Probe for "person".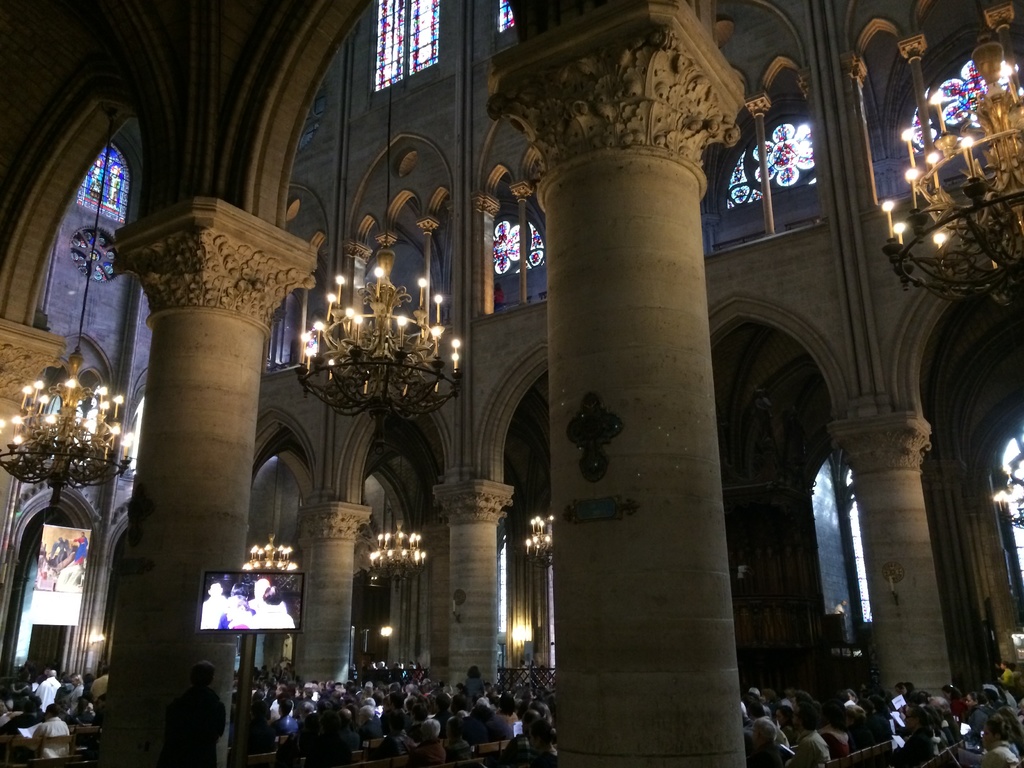
Probe result: left=996, top=659, right=1016, bottom=688.
